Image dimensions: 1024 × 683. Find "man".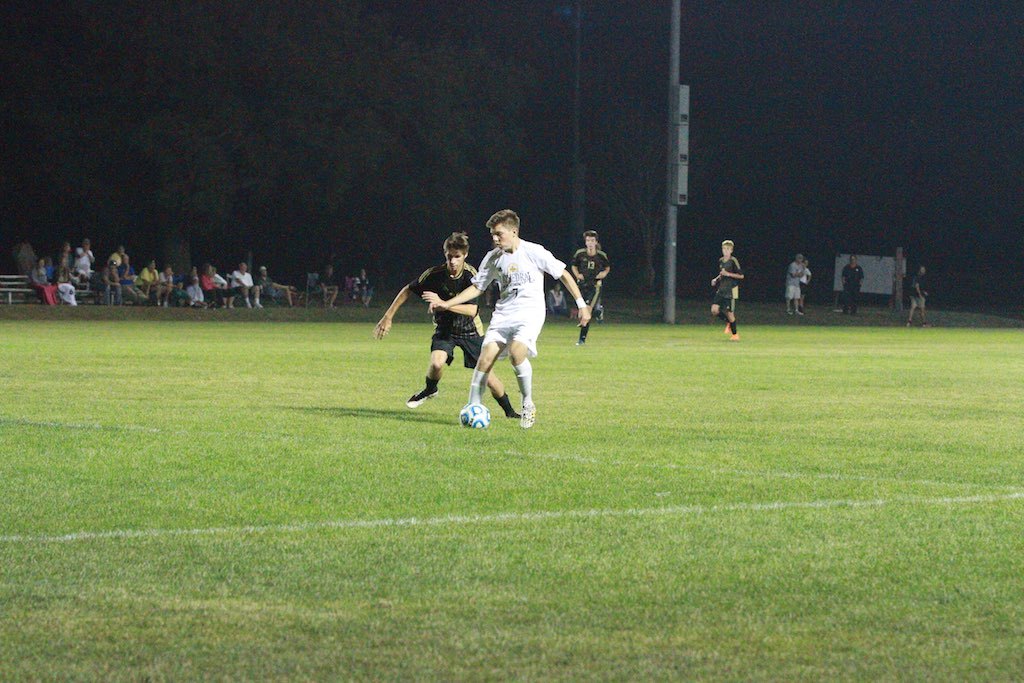
(840,252,865,318).
